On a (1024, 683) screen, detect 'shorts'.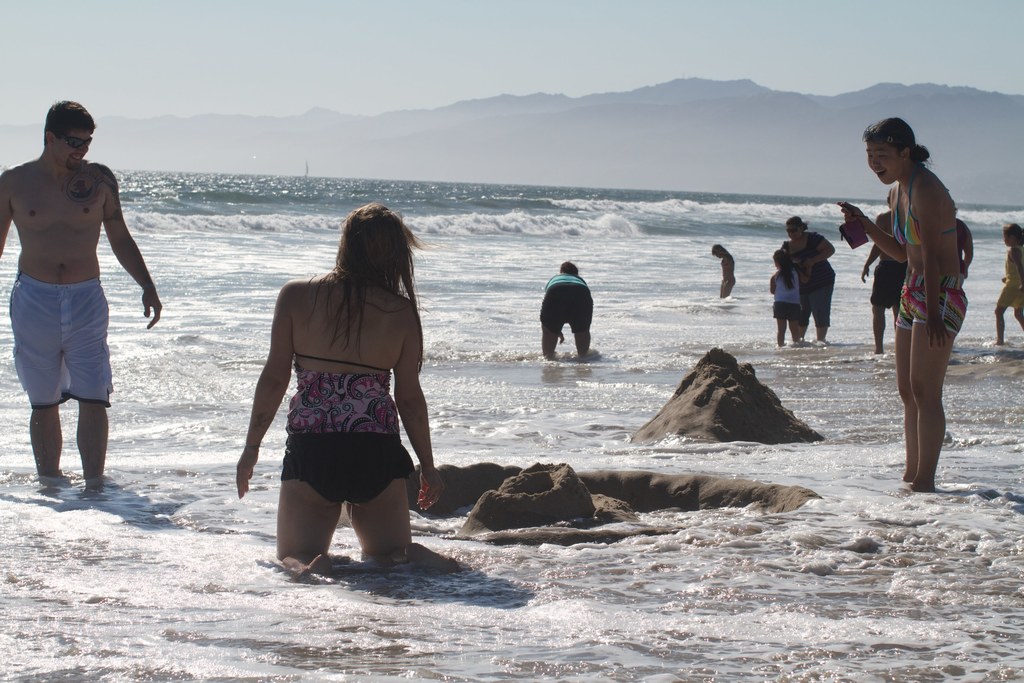
[left=870, top=270, right=902, bottom=304].
